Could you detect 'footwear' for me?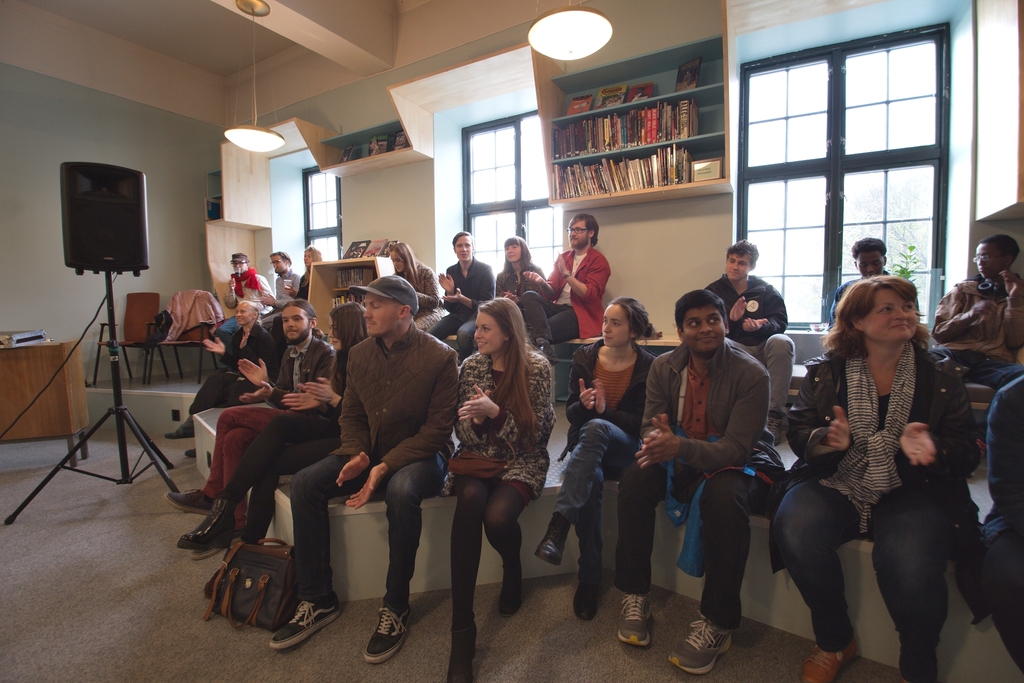
Detection result: {"left": 616, "top": 593, "right": 665, "bottom": 659}.
